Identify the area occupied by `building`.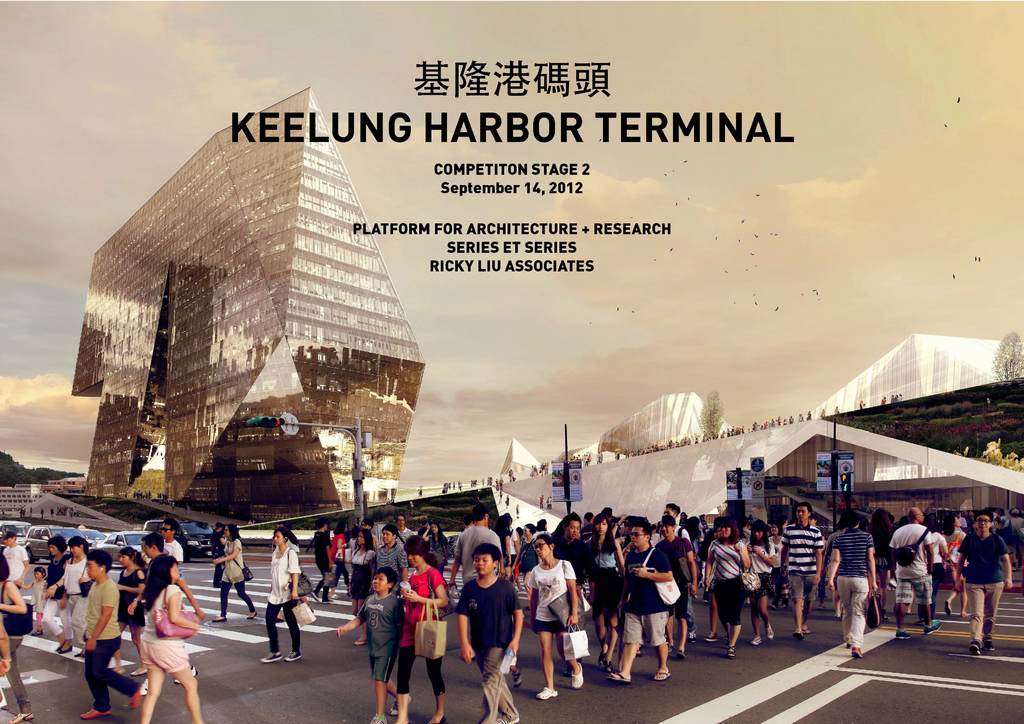
Area: Rect(65, 77, 424, 524).
